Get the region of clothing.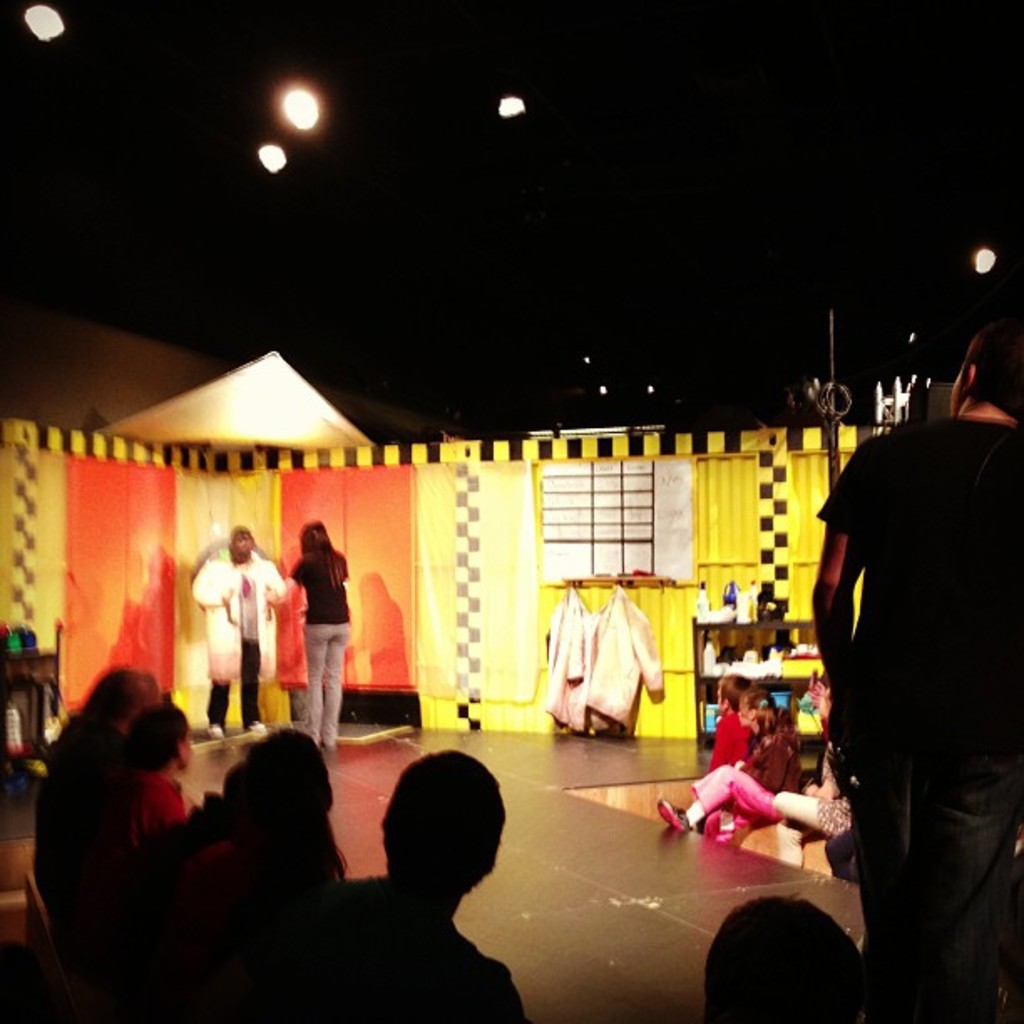
[x1=12, y1=719, x2=119, y2=949].
